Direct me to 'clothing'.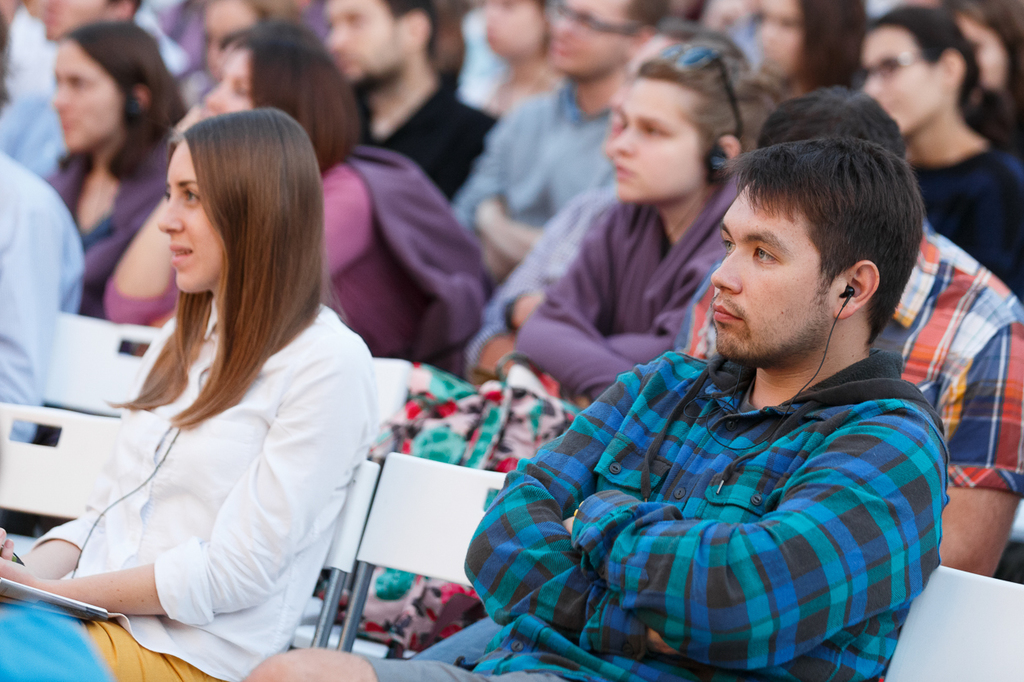
Direction: <region>52, 291, 374, 681</region>.
